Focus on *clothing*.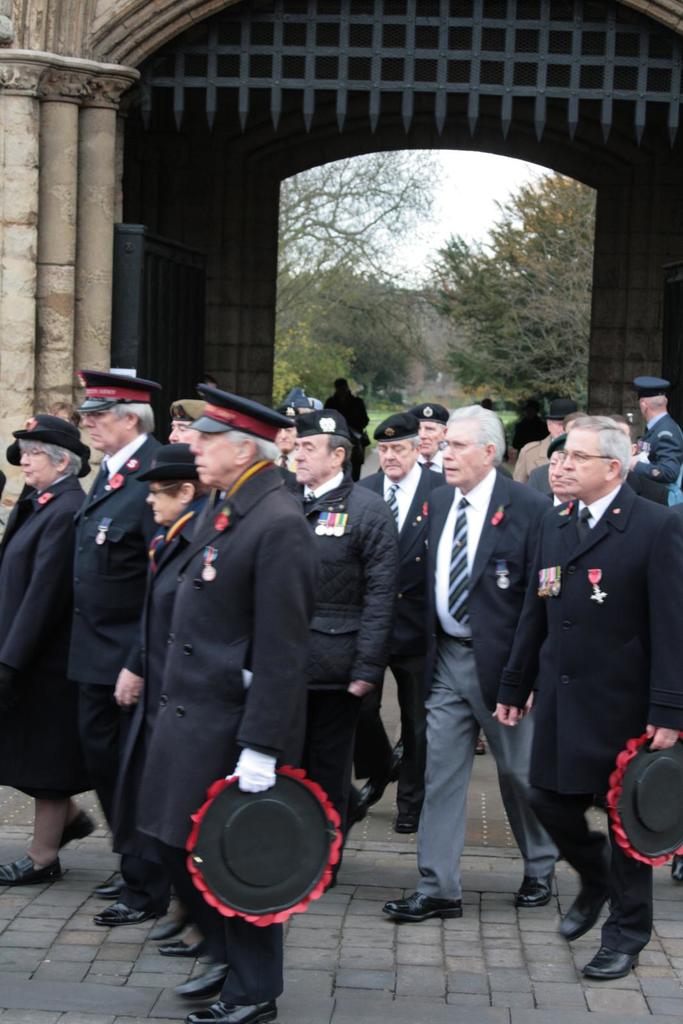
Focused at [410, 477, 531, 692].
